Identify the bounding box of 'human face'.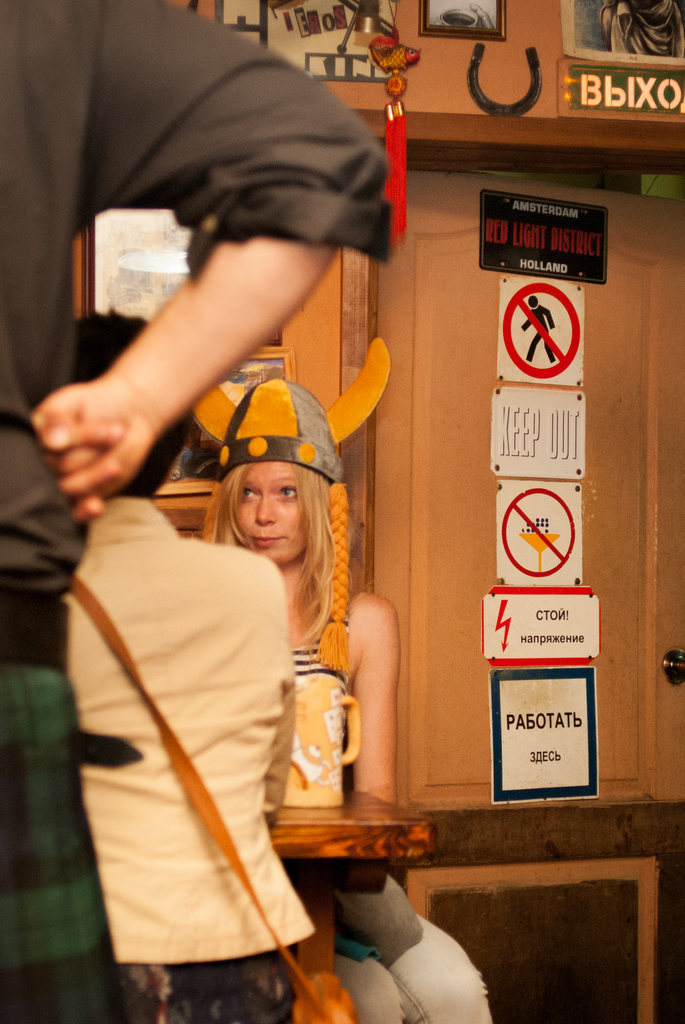
crop(236, 460, 311, 559).
